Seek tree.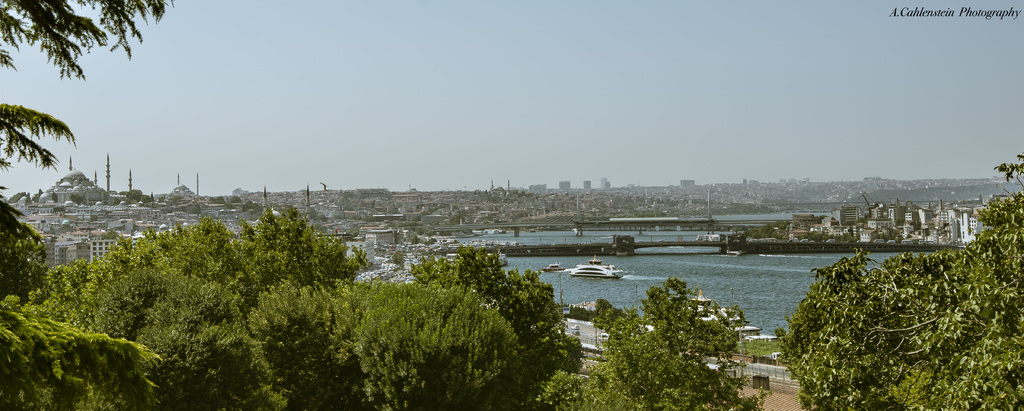
detection(762, 143, 1018, 410).
